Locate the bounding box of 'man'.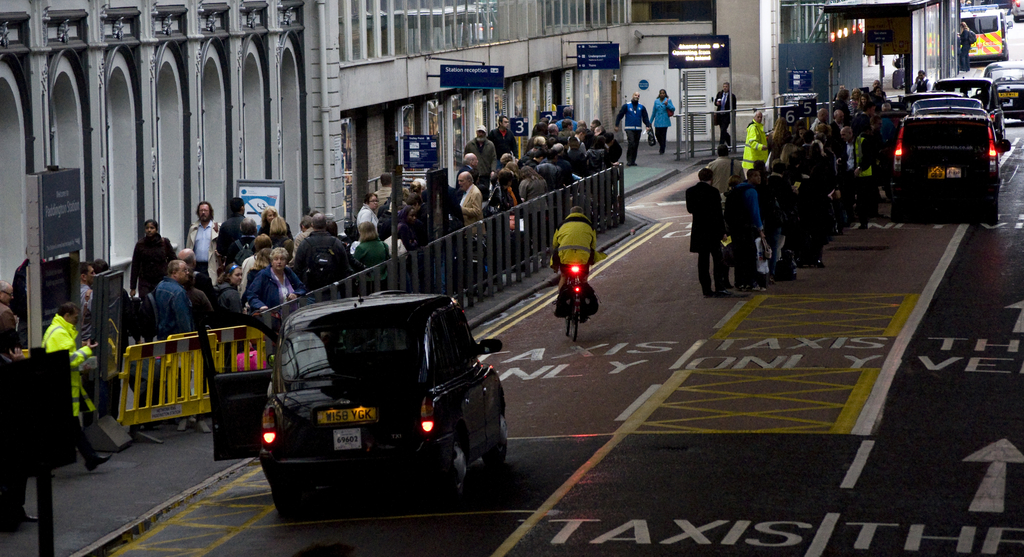
Bounding box: 462,172,484,243.
